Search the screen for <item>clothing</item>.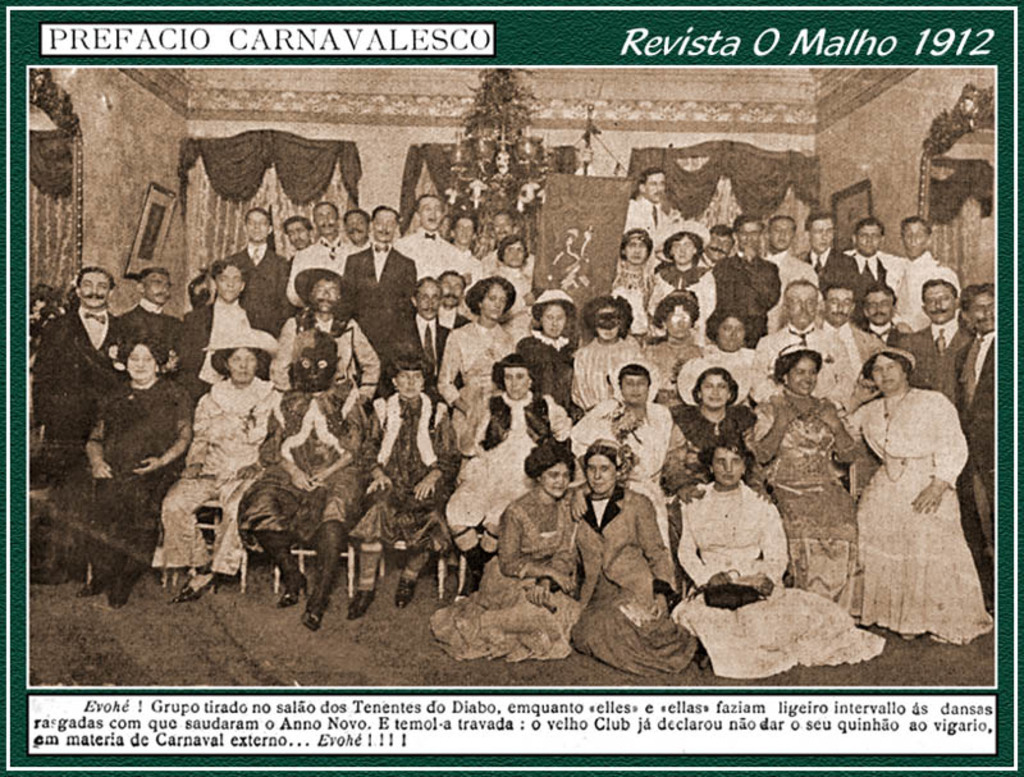
Found at 291,233,347,274.
